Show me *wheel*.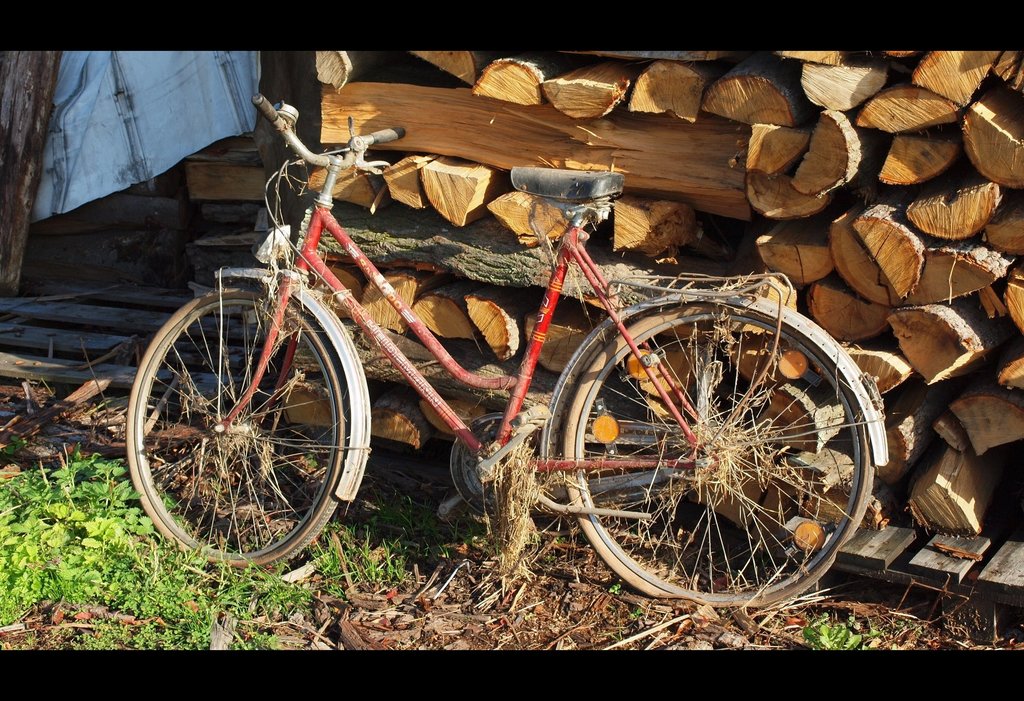
*wheel* is here: select_region(125, 264, 371, 574).
